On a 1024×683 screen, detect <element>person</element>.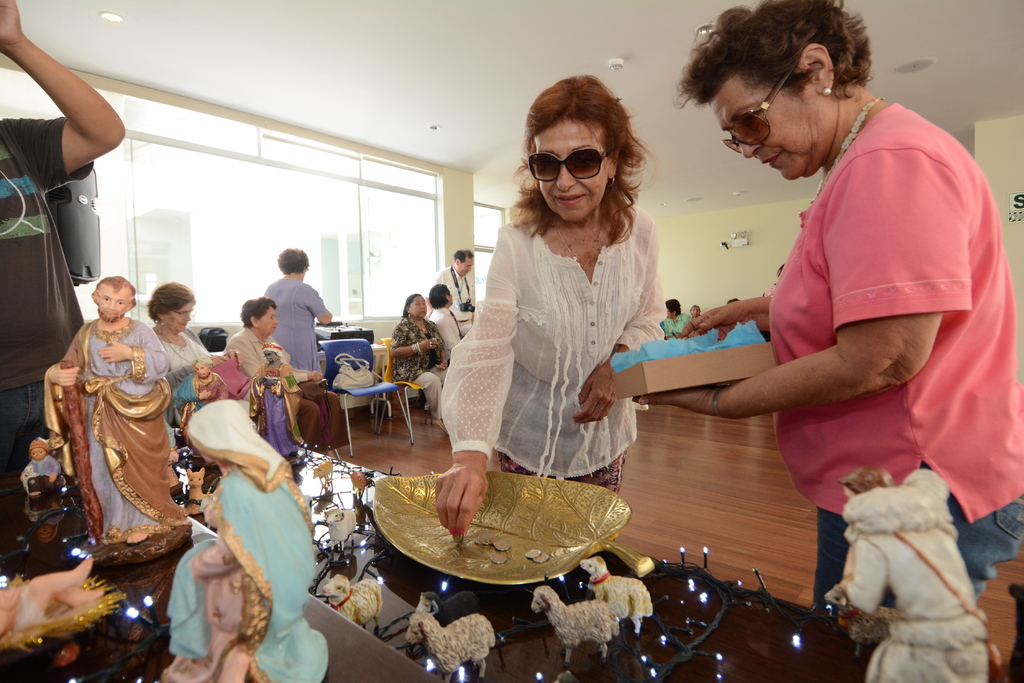
bbox(219, 296, 323, 381).
